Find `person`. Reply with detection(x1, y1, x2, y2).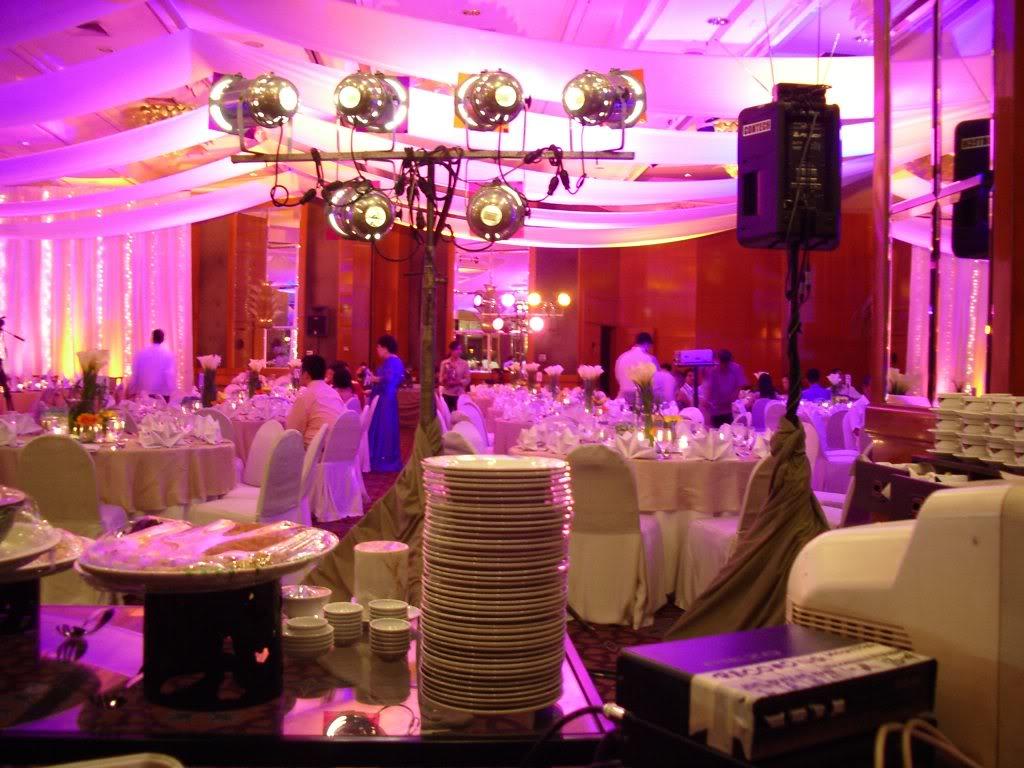
detection(442, 340, 474, 414).
